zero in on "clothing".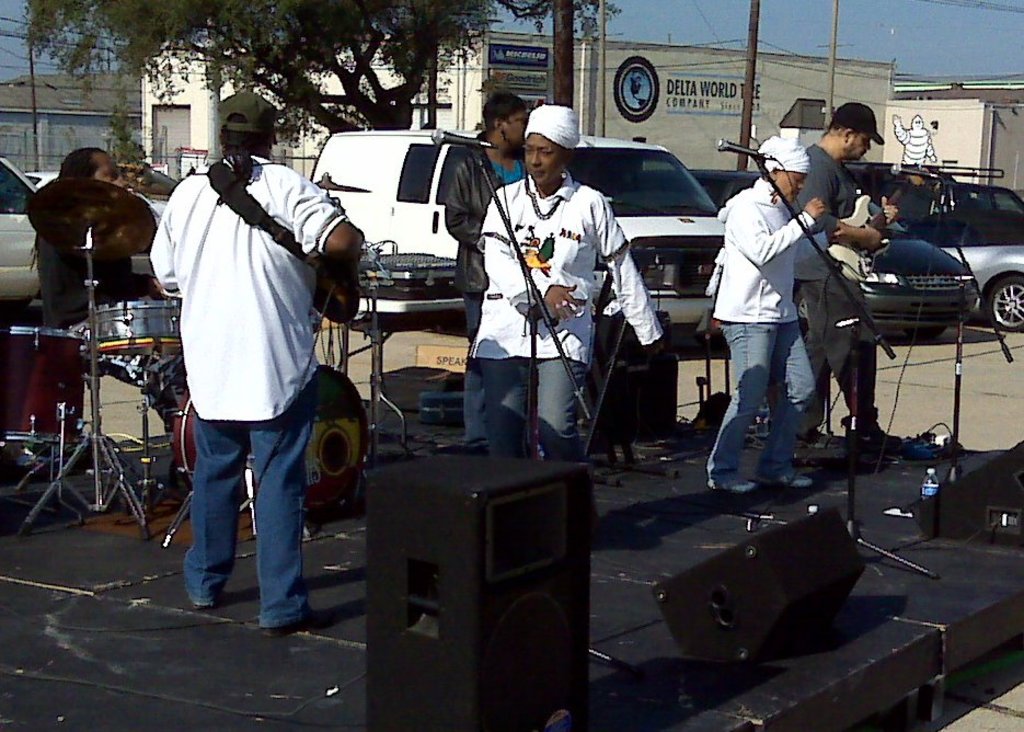
Zeroed in: (x1=130, y1=155, x2=343, y2=637).
